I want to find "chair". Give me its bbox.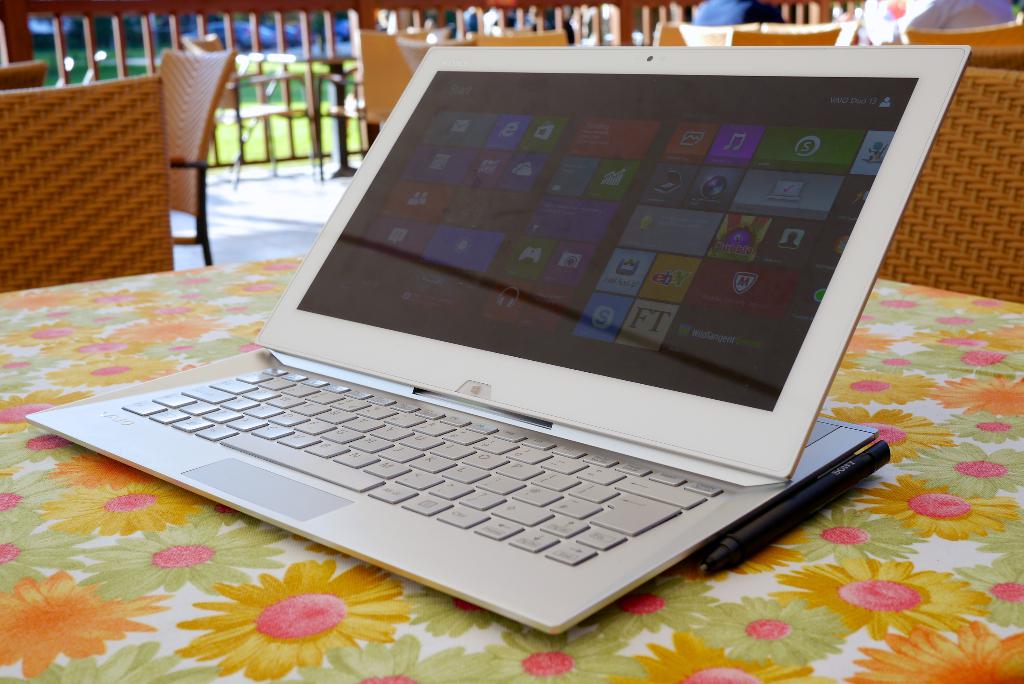
bbox(157, 45, 239, 263).
